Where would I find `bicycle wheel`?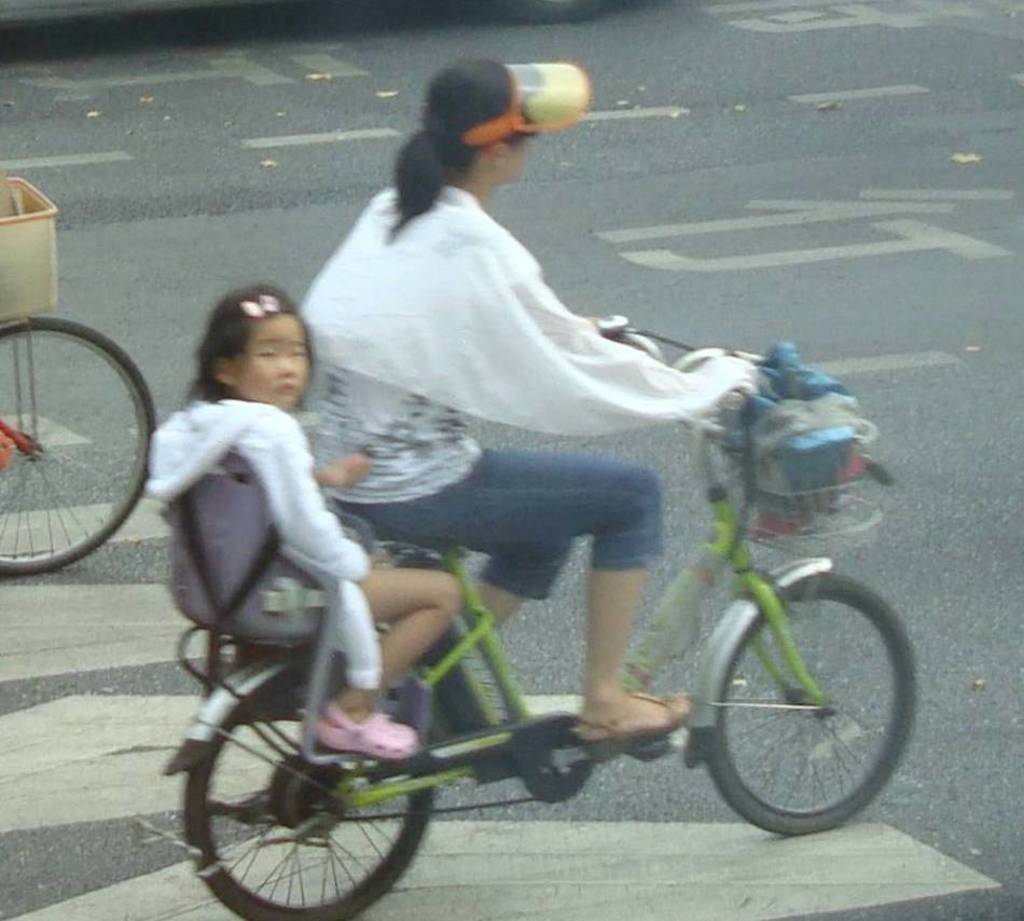
At 708:578:919:838.
